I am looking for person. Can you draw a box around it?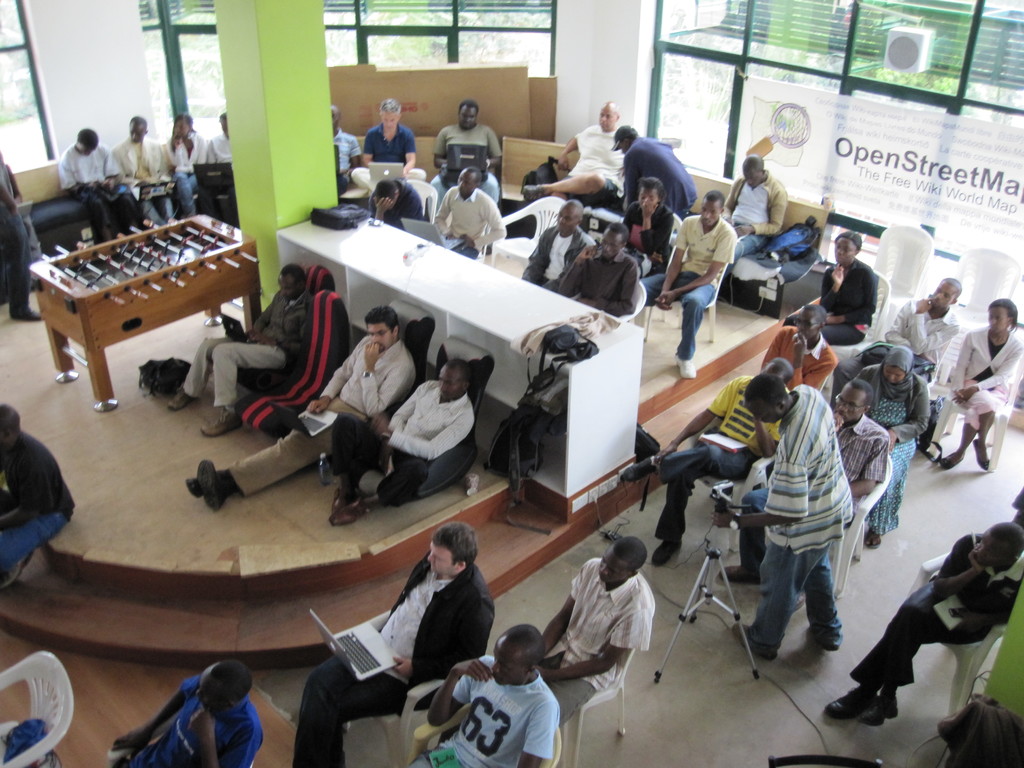
Sure, the bounding box is {"x1": 413, "y1": 623, "x2": 561, "y2": 767}.
